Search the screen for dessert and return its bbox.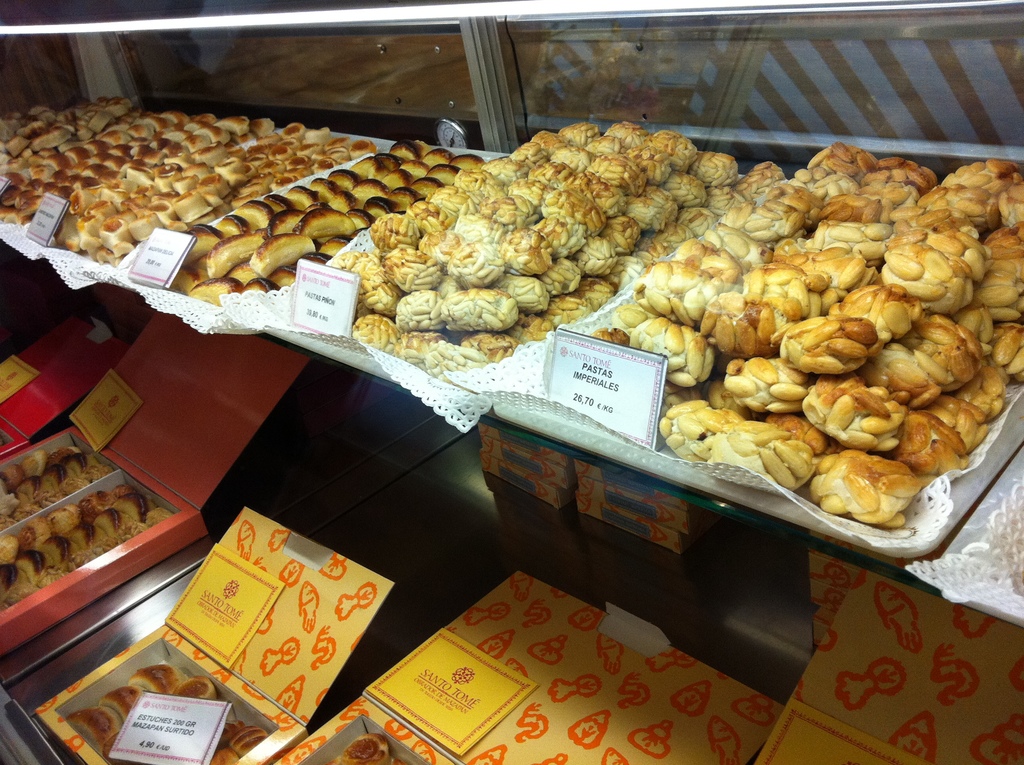
Found: locate(333, 729, 392, 764).
